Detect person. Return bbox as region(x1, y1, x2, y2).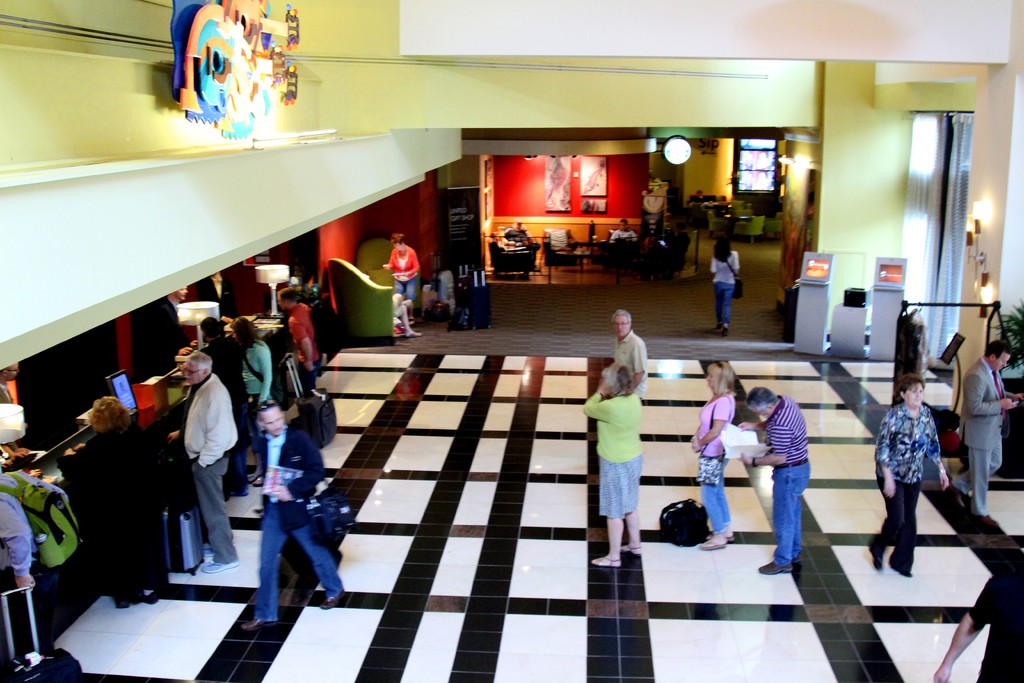
region(230, 316, 269, 483).
